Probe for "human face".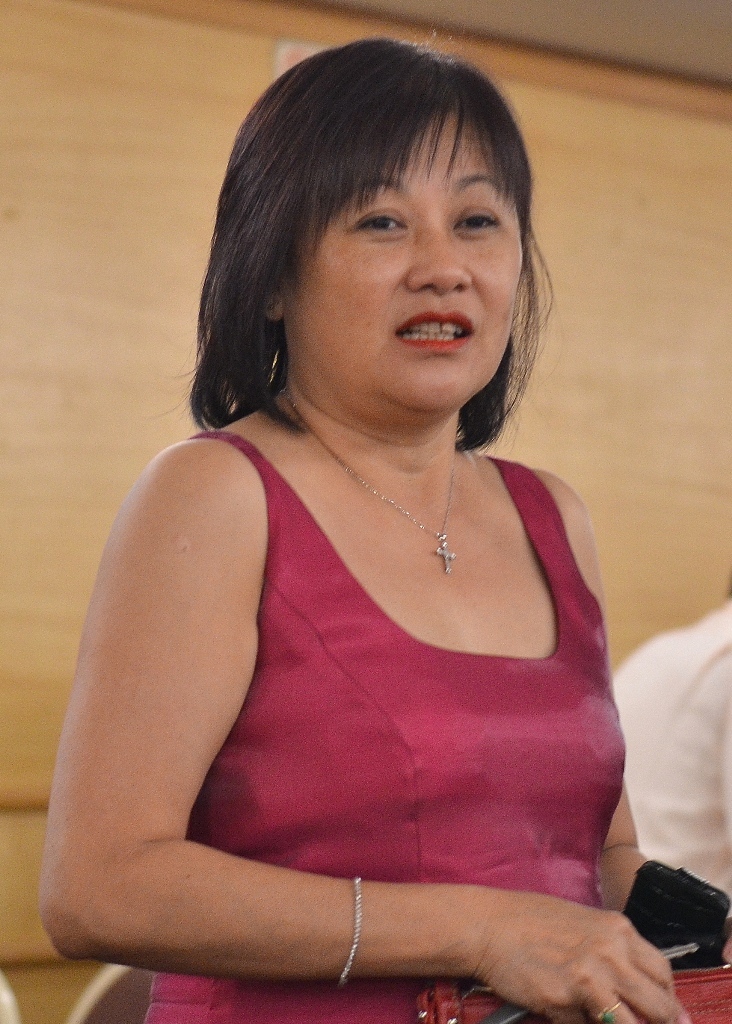
Probe result: l=277, t=112, r=525, b=405.
